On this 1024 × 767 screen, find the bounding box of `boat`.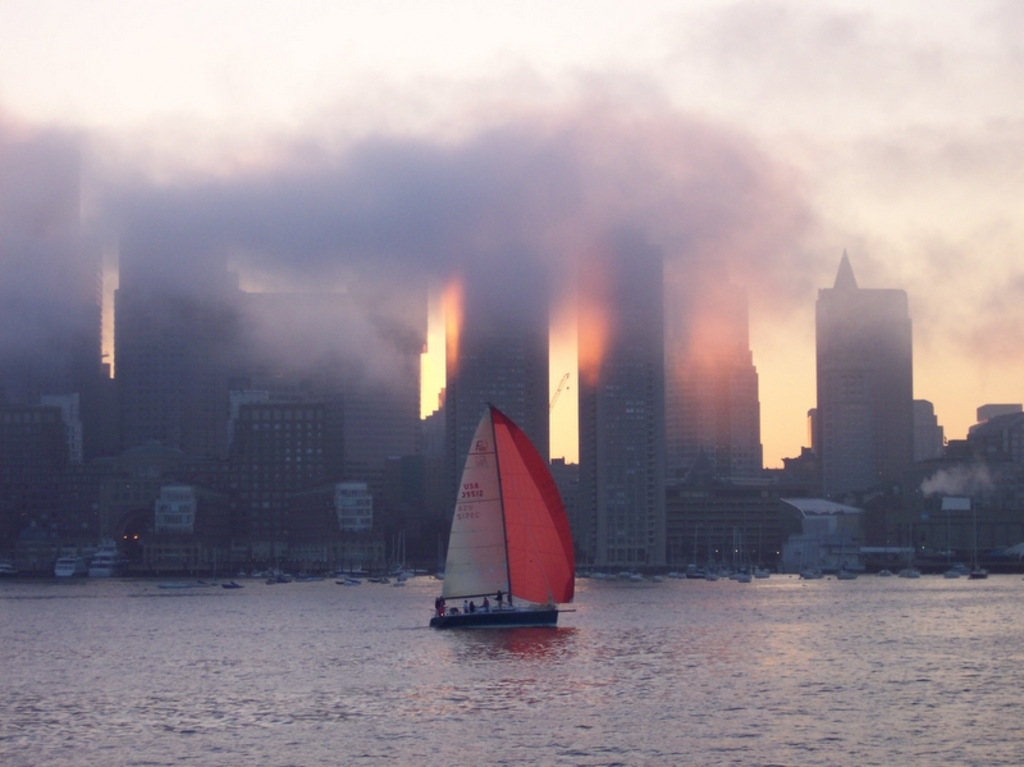
Bounding box: {"x1": 396, "y1": 563, "x2": 410, "y2": 579}.
